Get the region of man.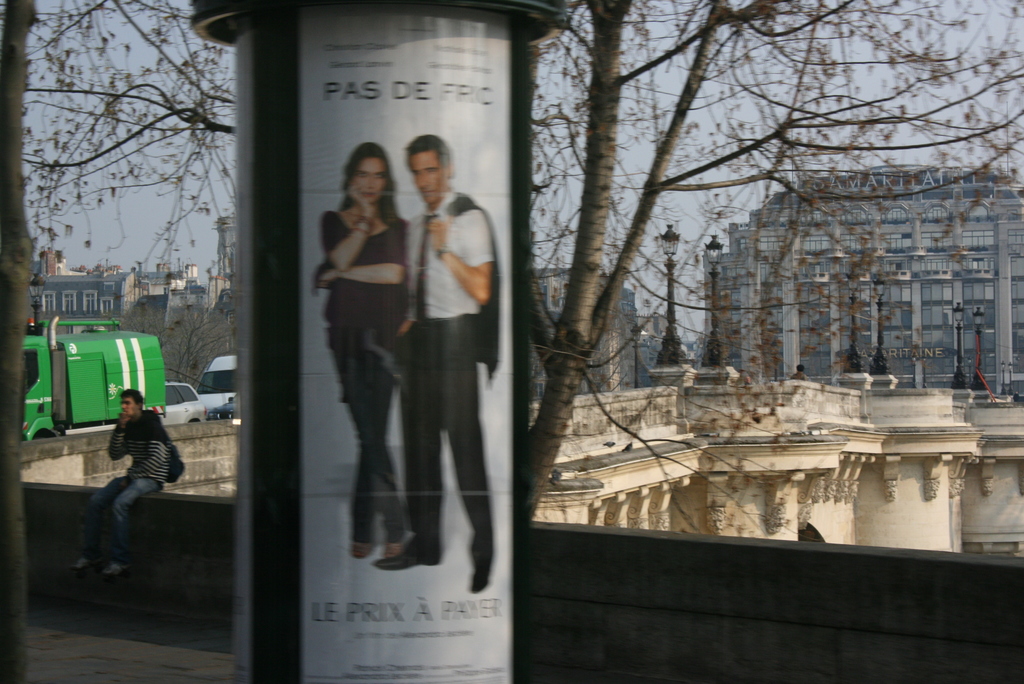
<region>76, 387, 182, 572</region>.
